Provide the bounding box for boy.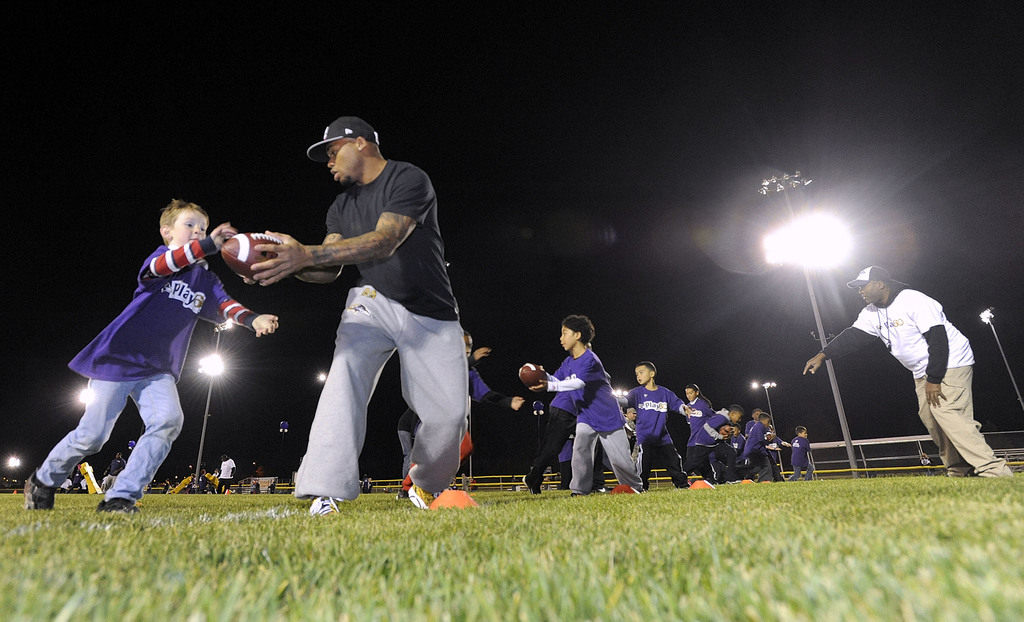
{"left": 25, "top": 197, "right": 278, "bottom": 509}.
